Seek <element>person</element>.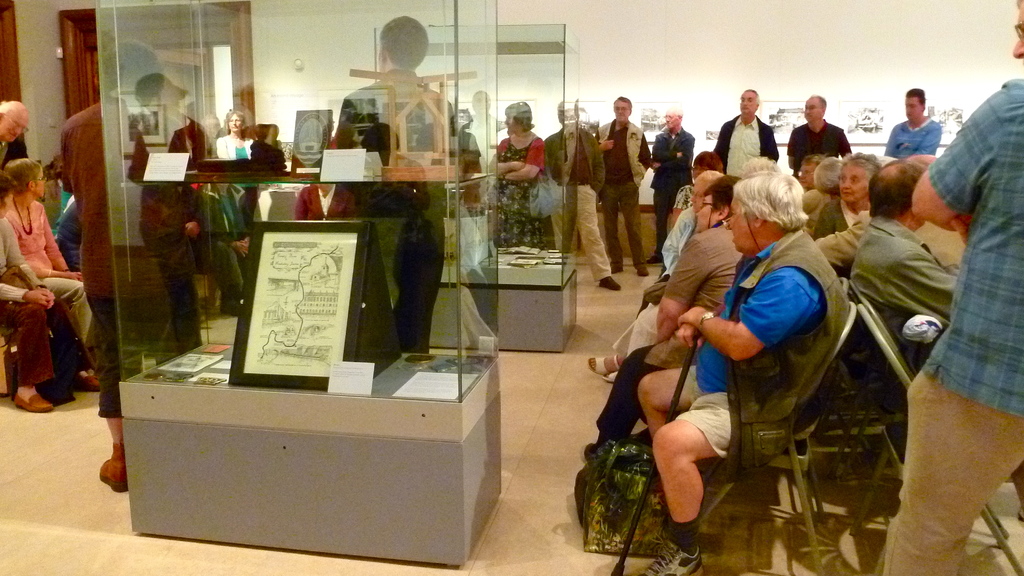
<box>790,97,849,175</box>.
